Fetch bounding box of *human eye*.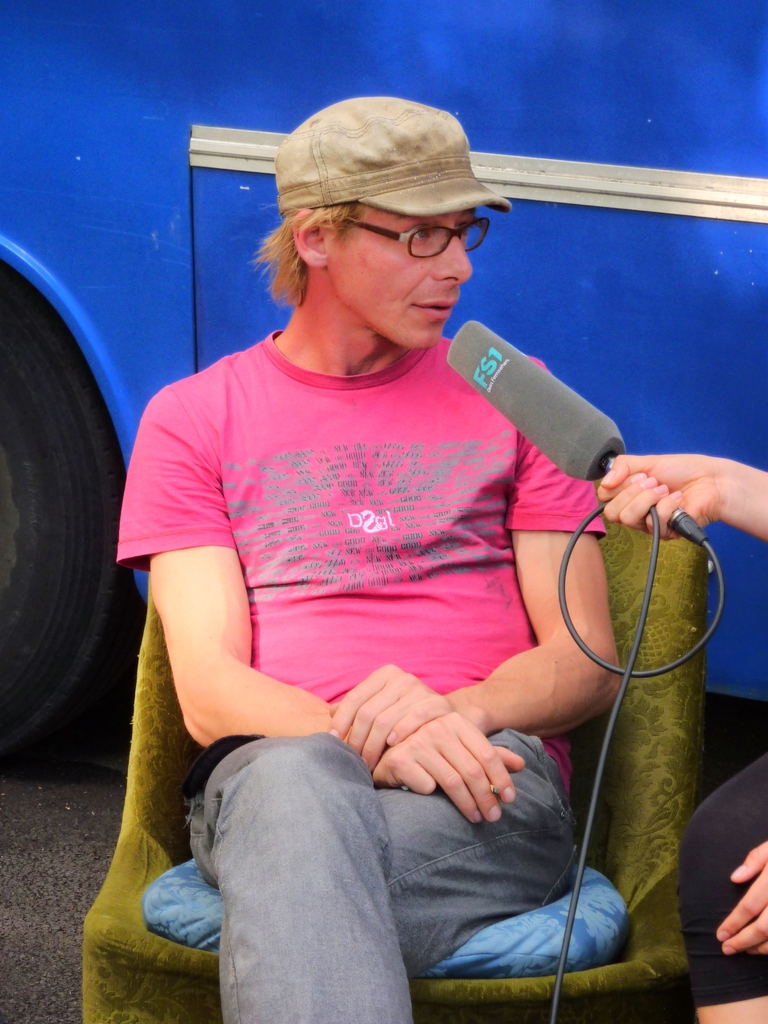
Bbox: <box>455,221,474,237</box>.
